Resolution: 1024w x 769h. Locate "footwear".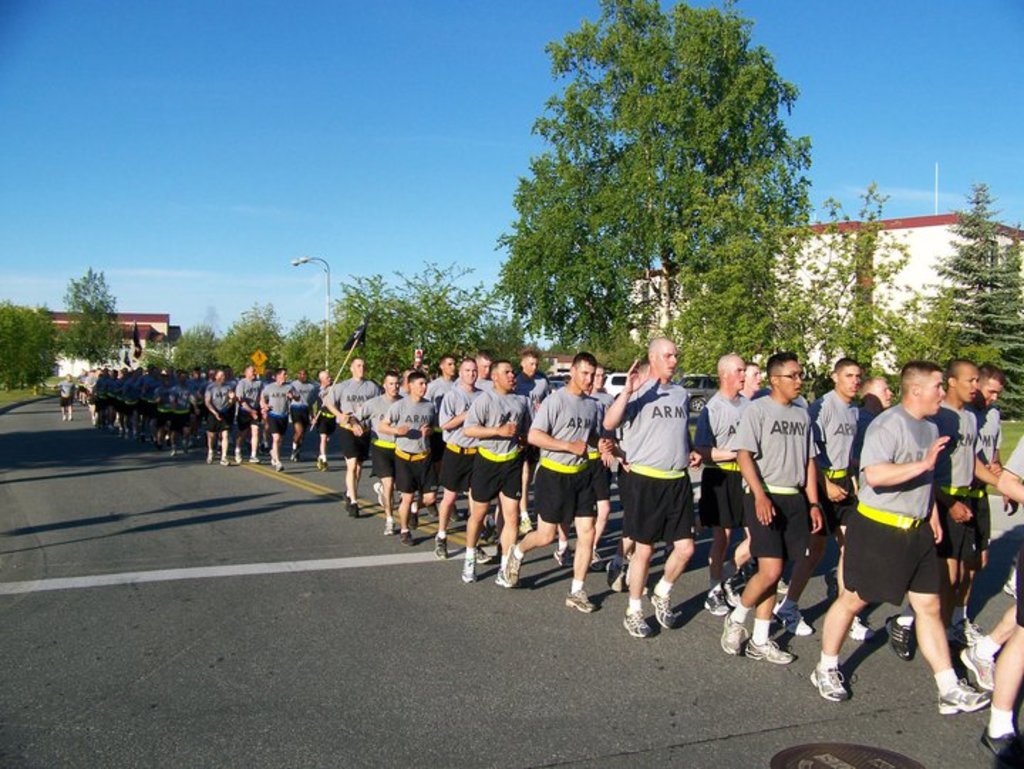
{"left": 286, "top": 453, "right": 296, "bottom": 461}.
